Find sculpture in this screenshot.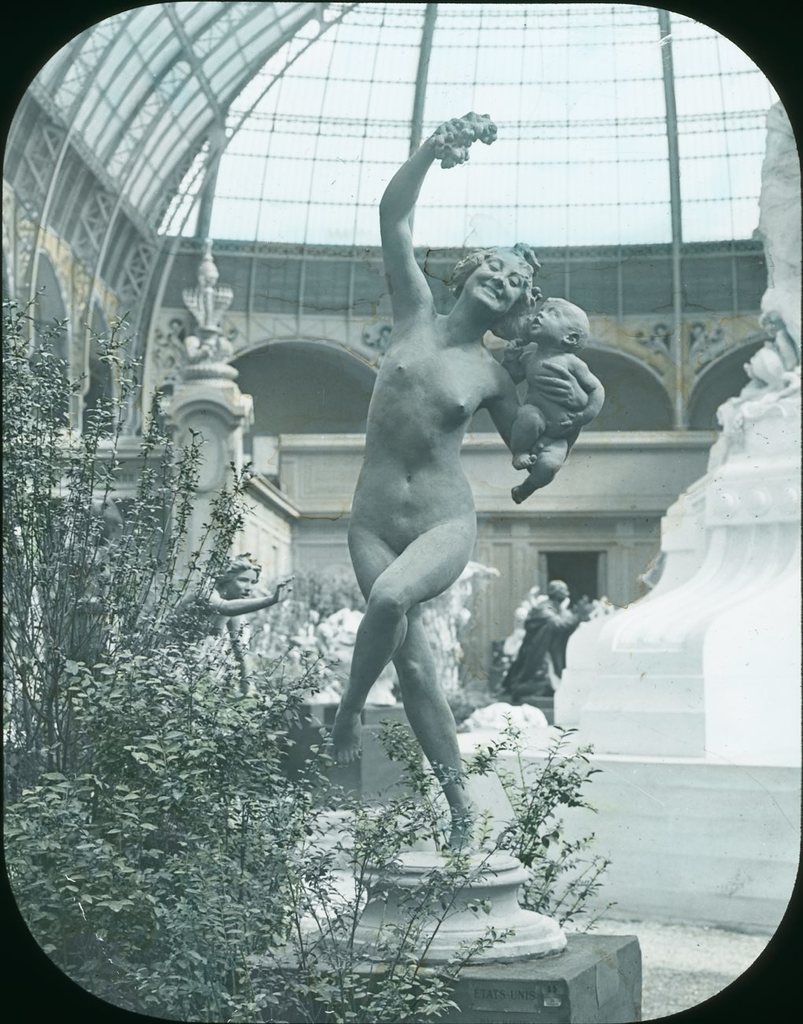
The bounding box for sculpture is x1=296, y1=88, x2=625, y2=874.
